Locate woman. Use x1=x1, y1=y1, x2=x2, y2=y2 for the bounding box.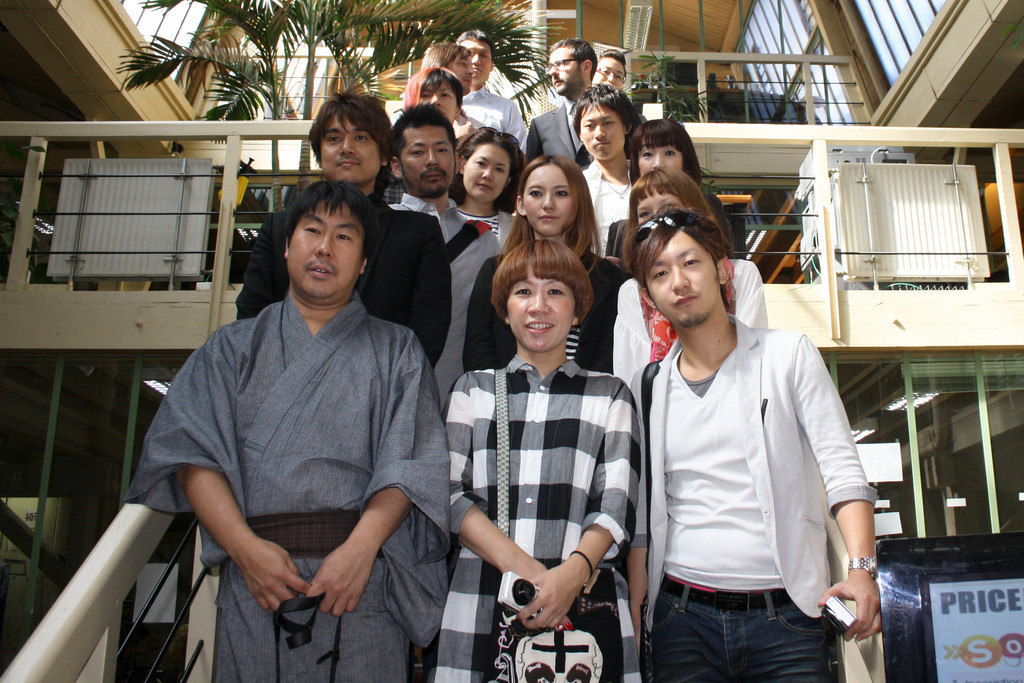
x1=462, y1=156, x2=627, y2=377.
